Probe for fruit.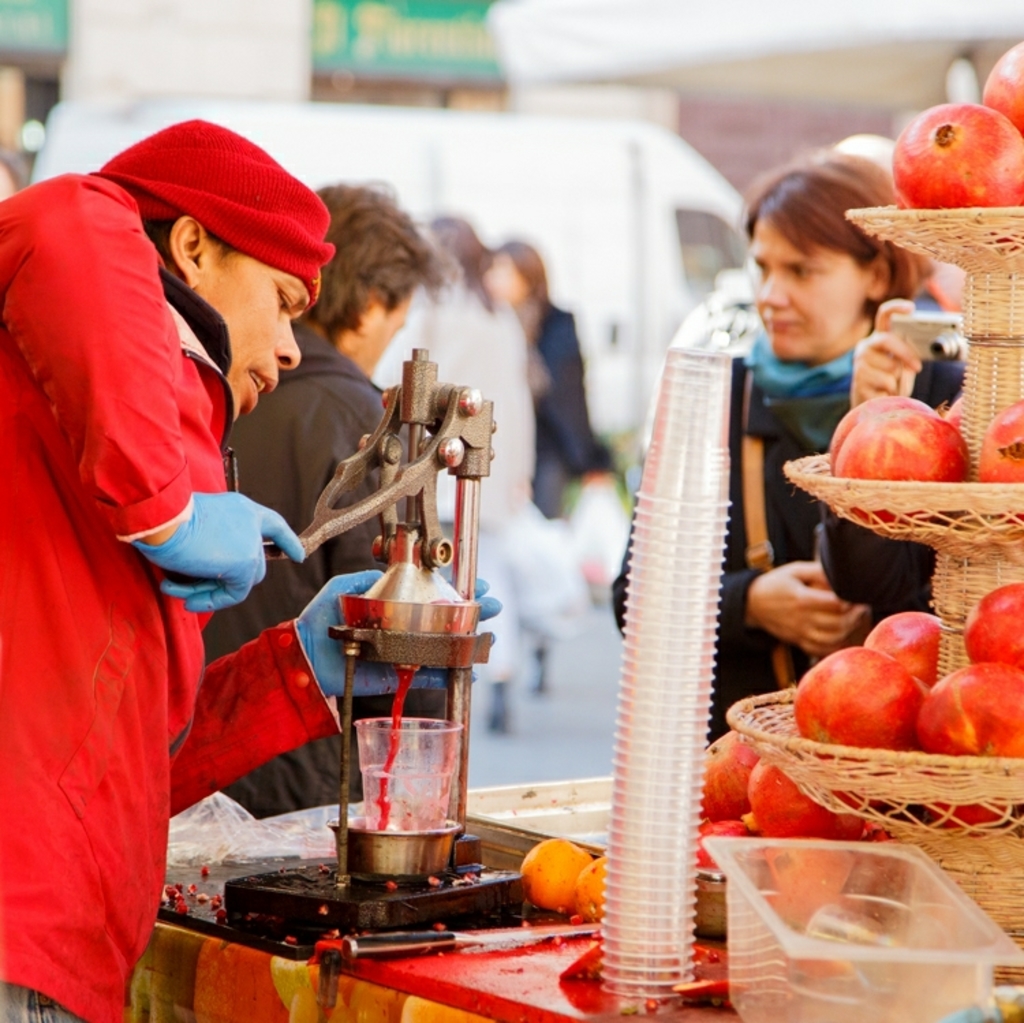
Probe result: box(980, 37, 1023, 139).
